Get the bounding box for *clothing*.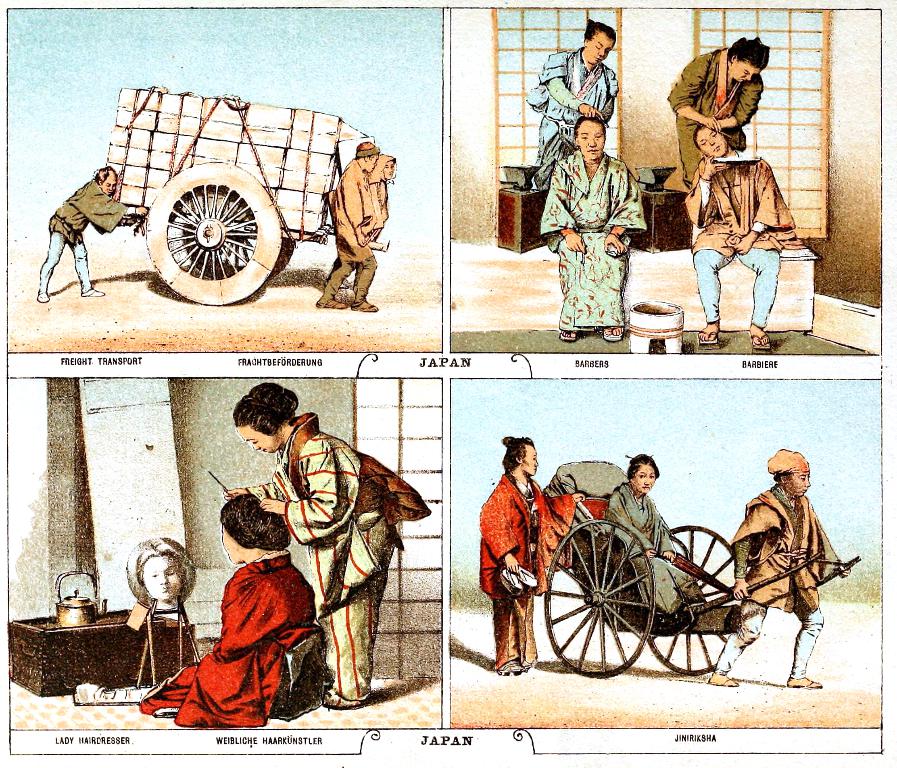
(368,152,401,228).
